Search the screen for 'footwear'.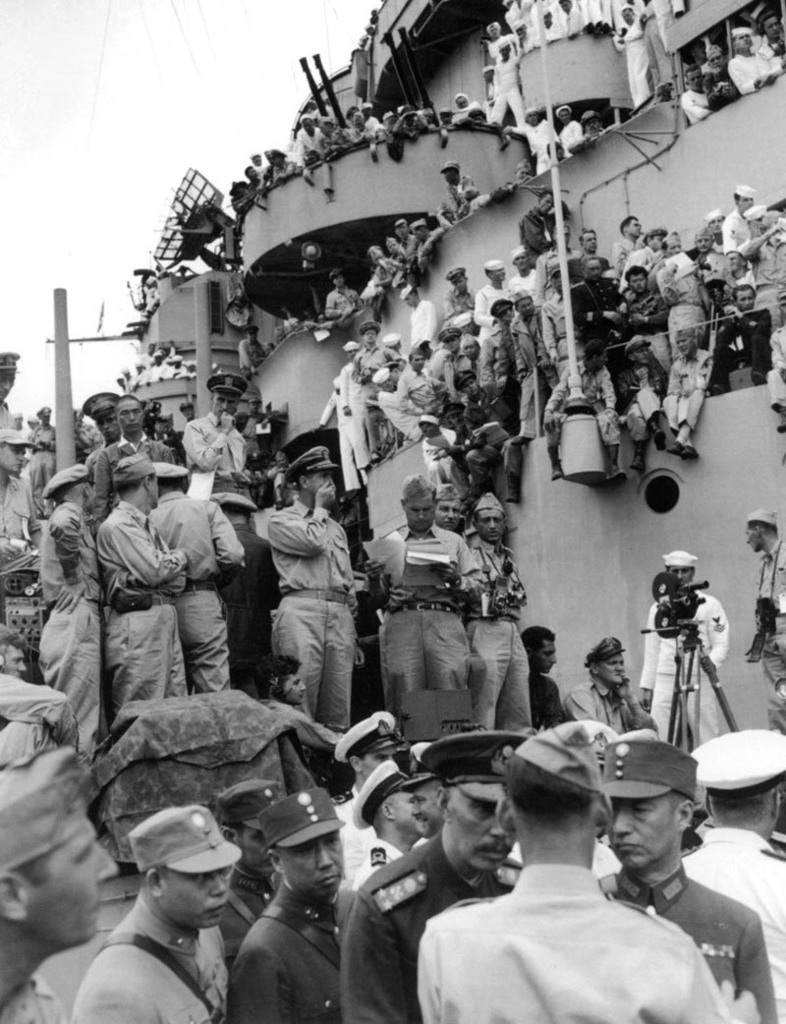
Found at <box>778,410,785,433</box>.
